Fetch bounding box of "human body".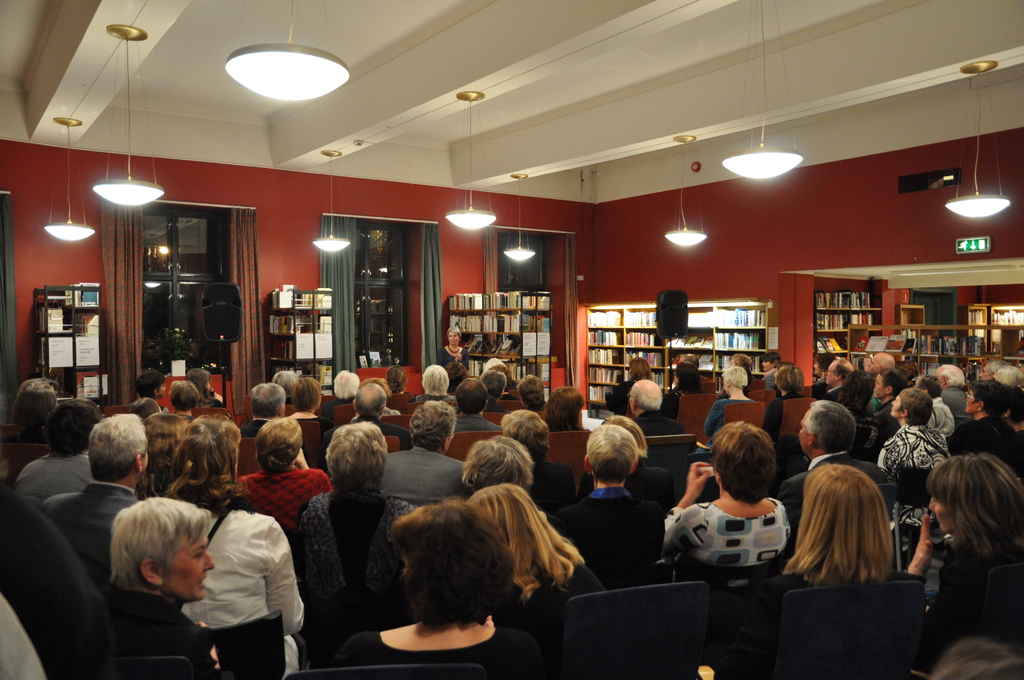
Bbox: <box>408,391,452,403</box>.
